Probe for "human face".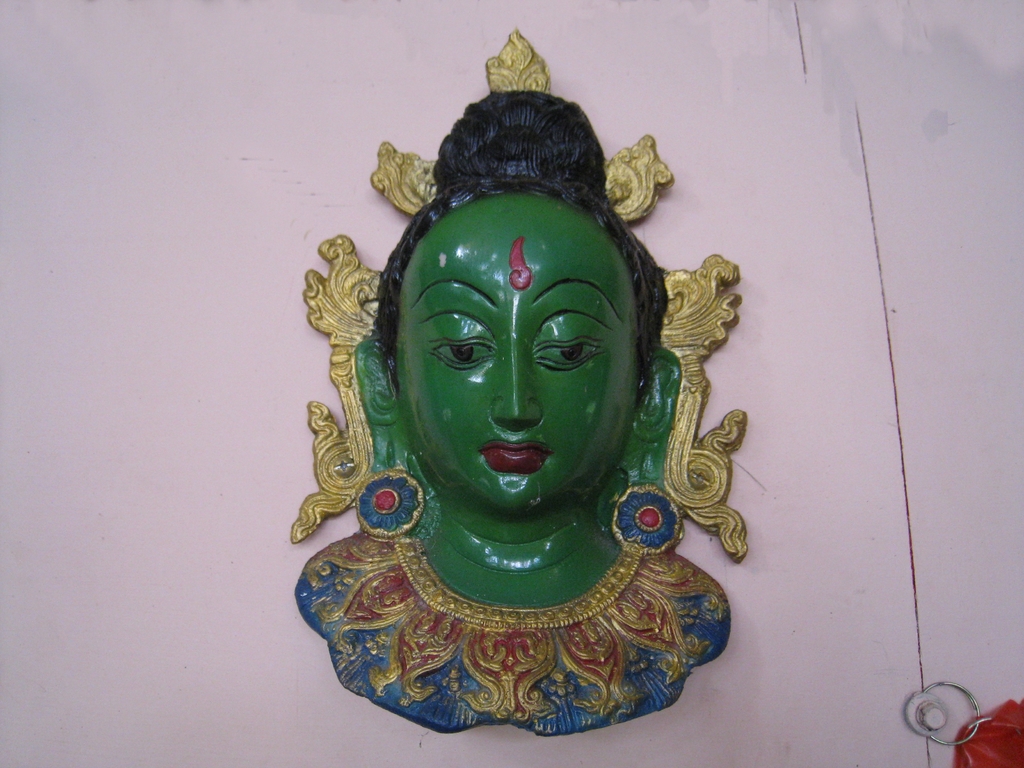
Probe result: (x1=393, y1=195, x2=642, y2=511).
